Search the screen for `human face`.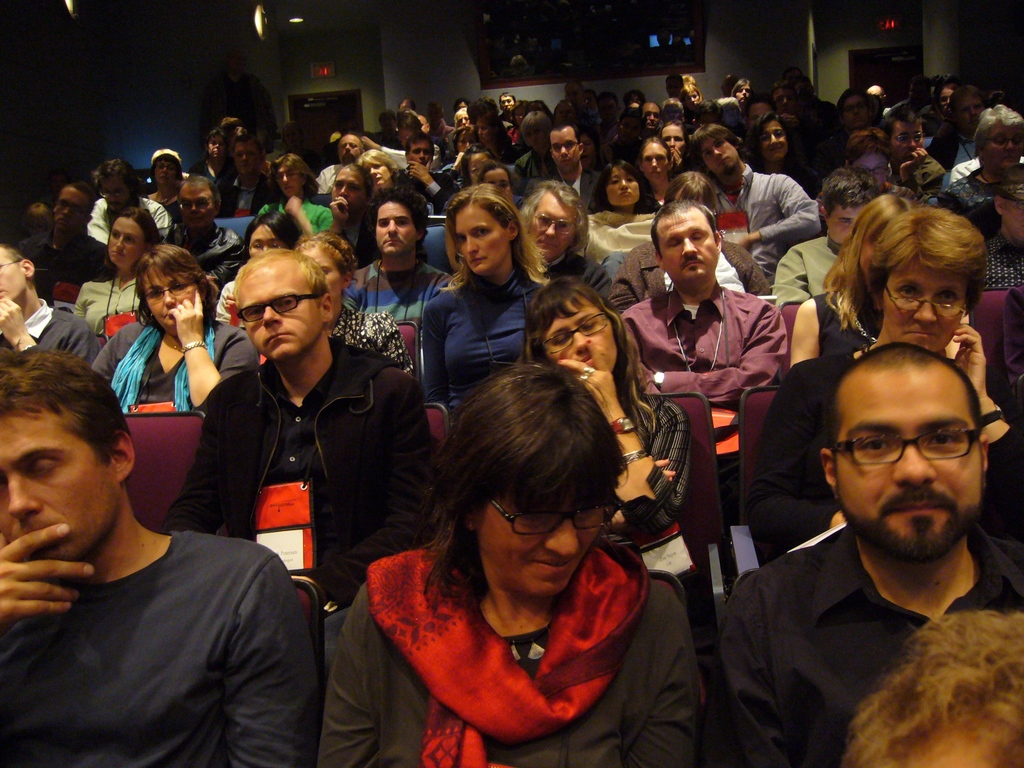
Found at detection(98, 180, 126, 206).
